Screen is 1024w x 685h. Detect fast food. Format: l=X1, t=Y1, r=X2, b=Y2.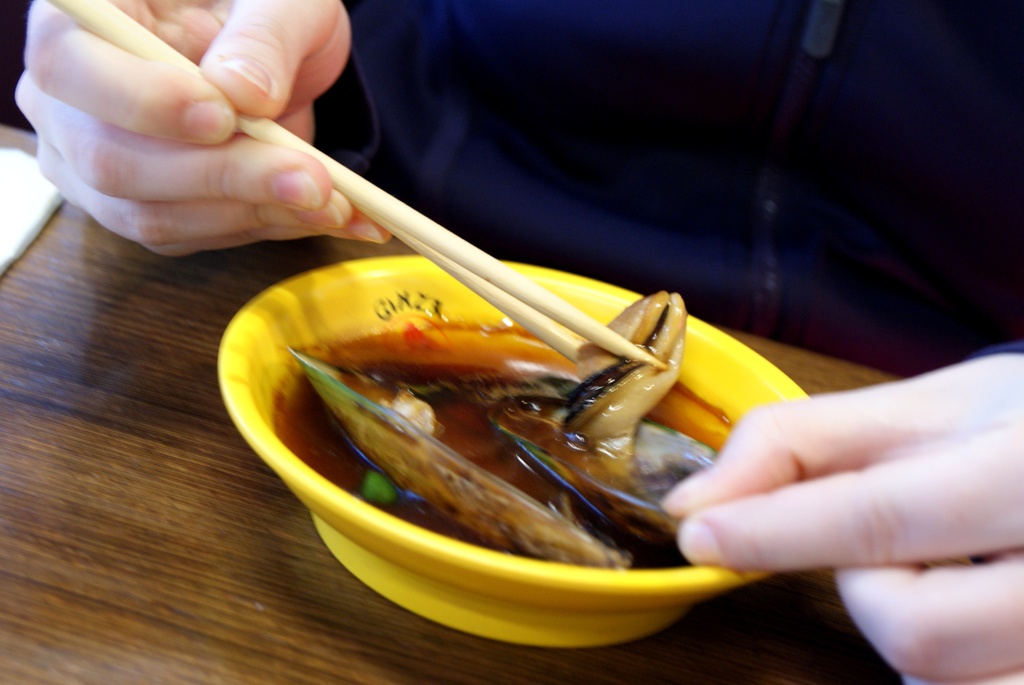
l=260, t=264, r=751, b=579.
